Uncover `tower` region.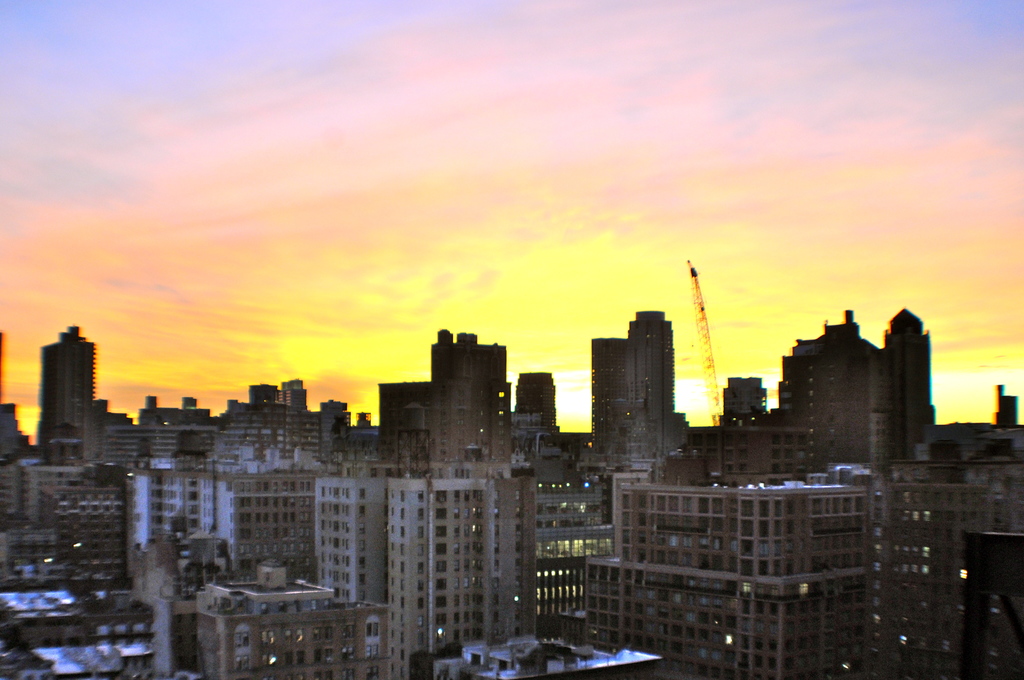
Uncovered: 620/303/677/482.
